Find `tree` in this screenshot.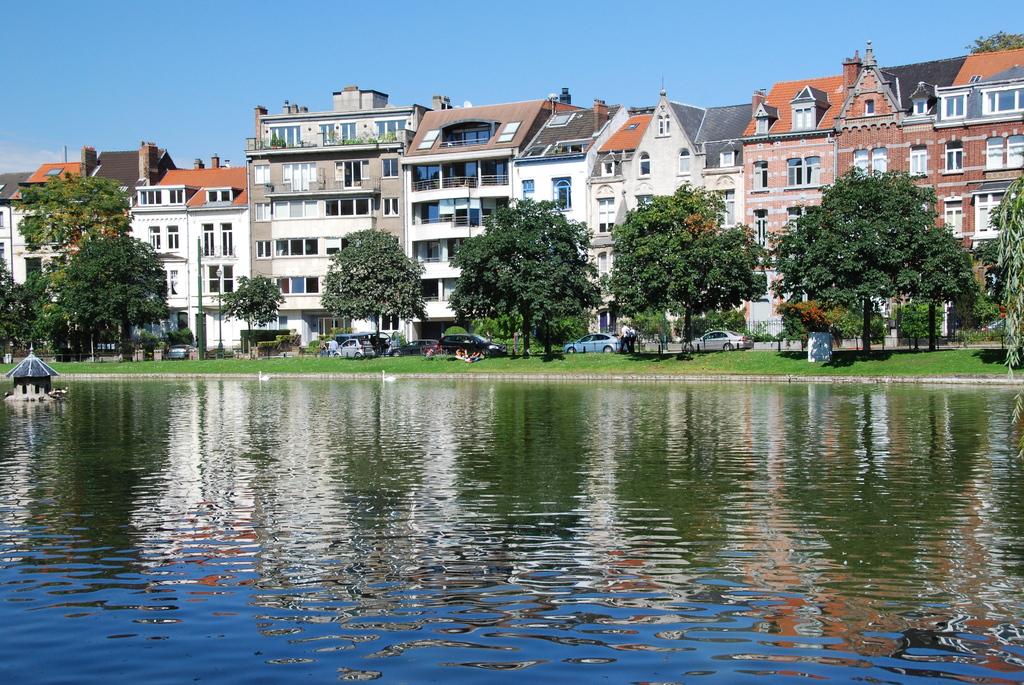
The bounding box for `tree` is detection(971, 29, 1023, 59).
